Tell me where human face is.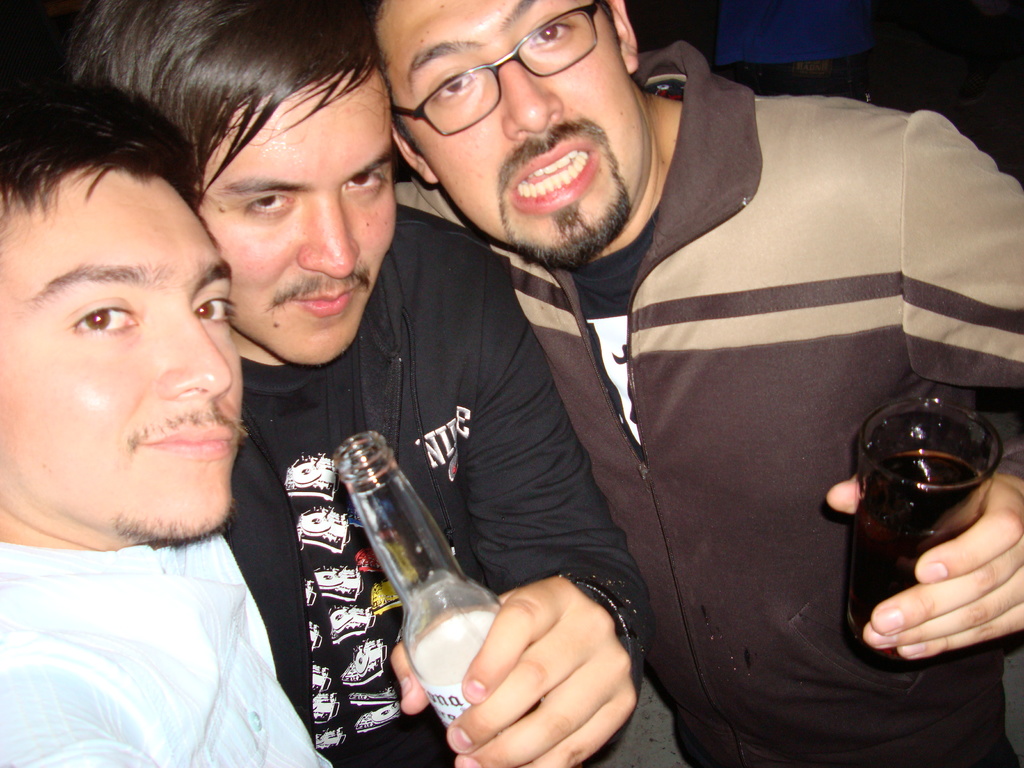
human face is at region(199, 67, 396, 363).
